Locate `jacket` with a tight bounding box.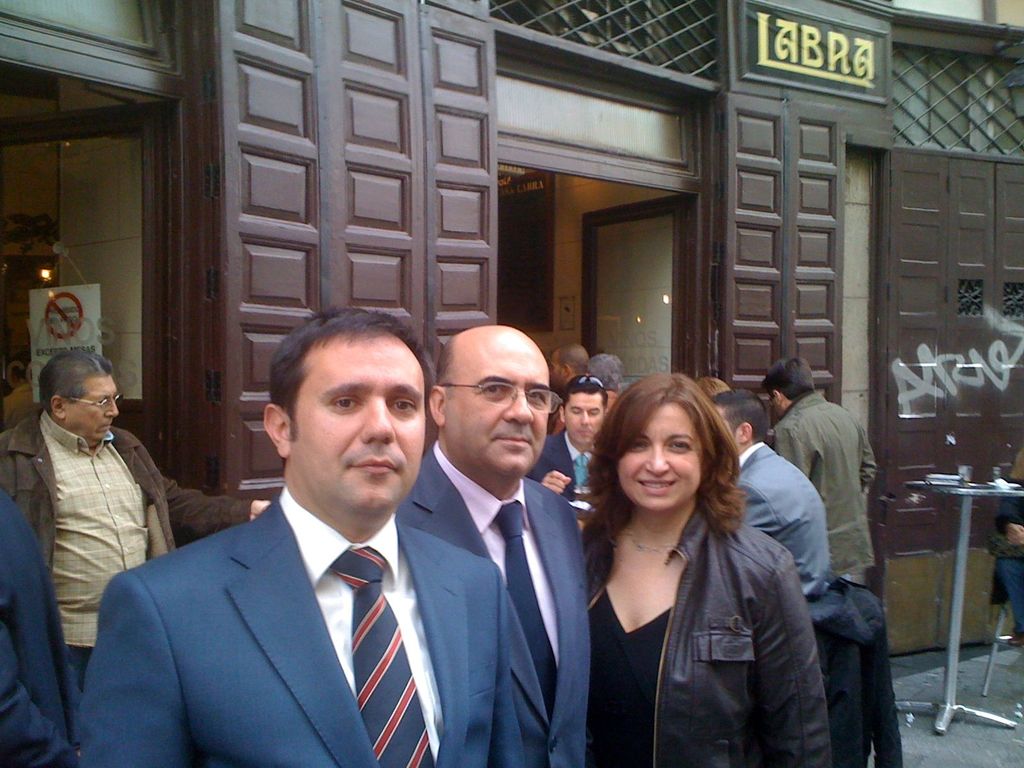
x1=580, y1=465, x2=839, y2=767.
